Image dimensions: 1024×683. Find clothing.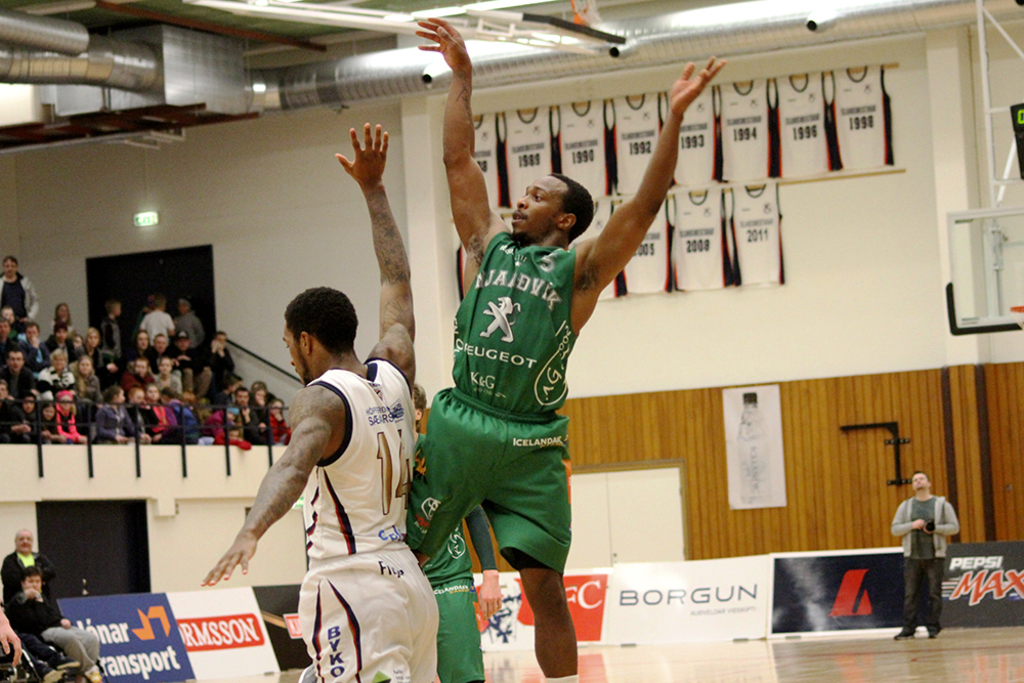
bbox=[906, 551, 947, 624].
